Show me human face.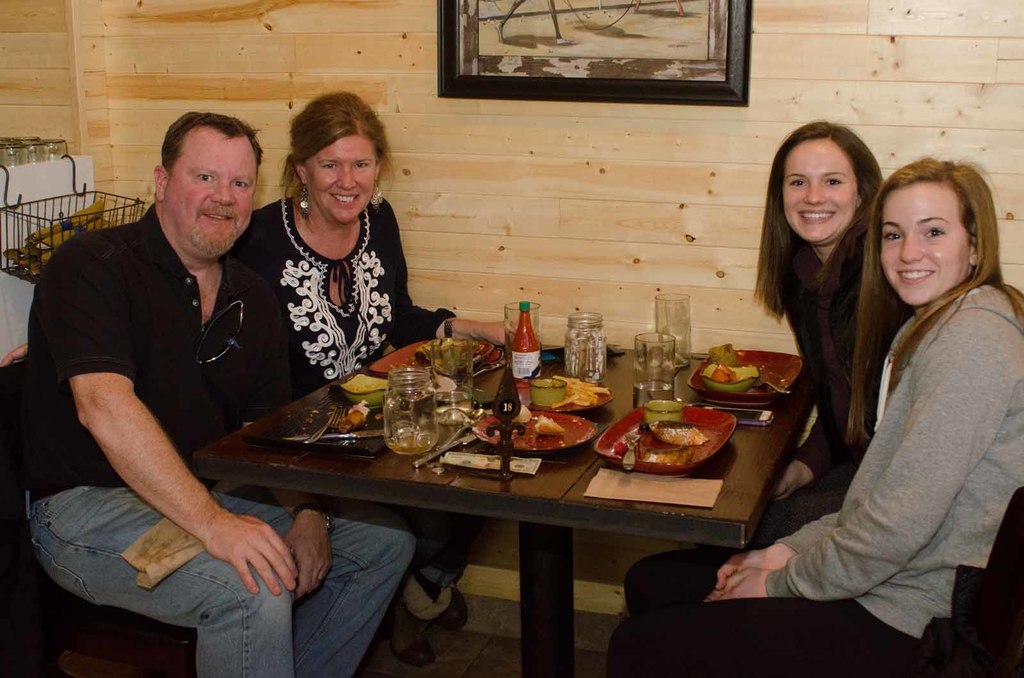
human face is here: 172:140:257:260.
